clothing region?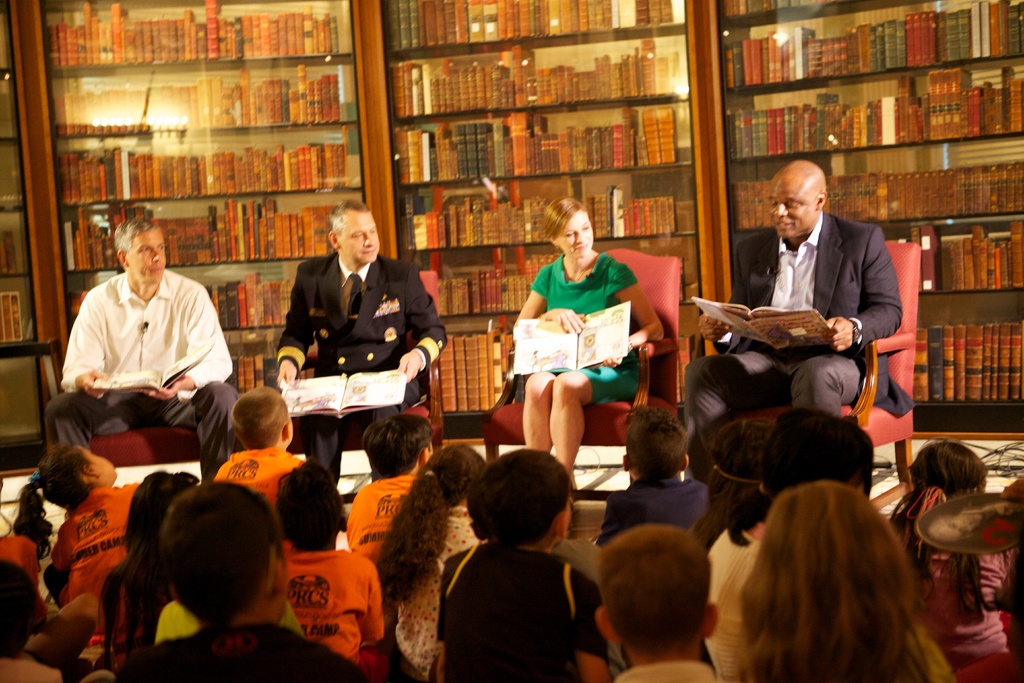
601:469:710:541
